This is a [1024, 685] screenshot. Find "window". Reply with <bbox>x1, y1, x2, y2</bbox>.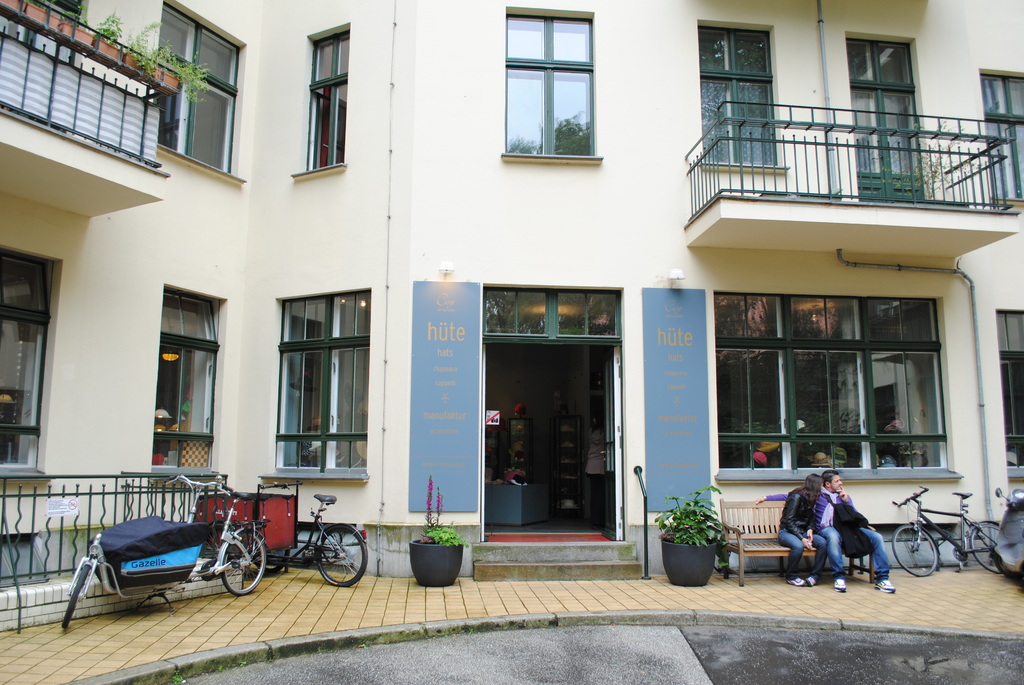
<bbox>0, 251, 54, 476</bbox>.
